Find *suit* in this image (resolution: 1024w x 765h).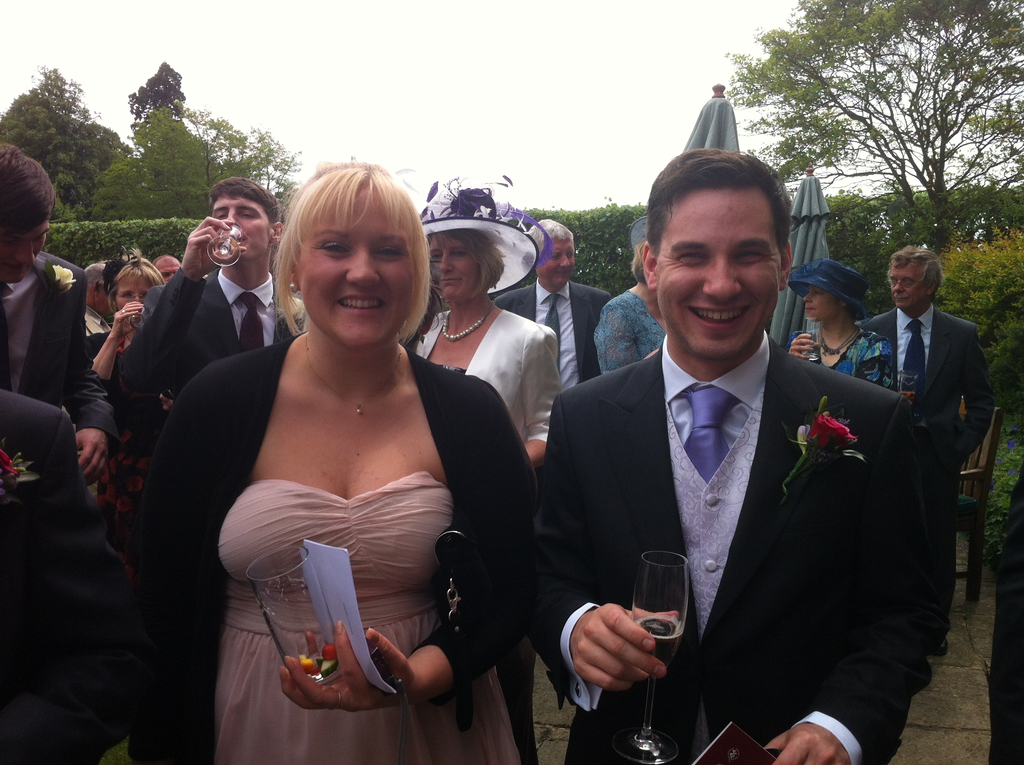
pyautogui.locateOnScreen(120, 270, 298, 411).
